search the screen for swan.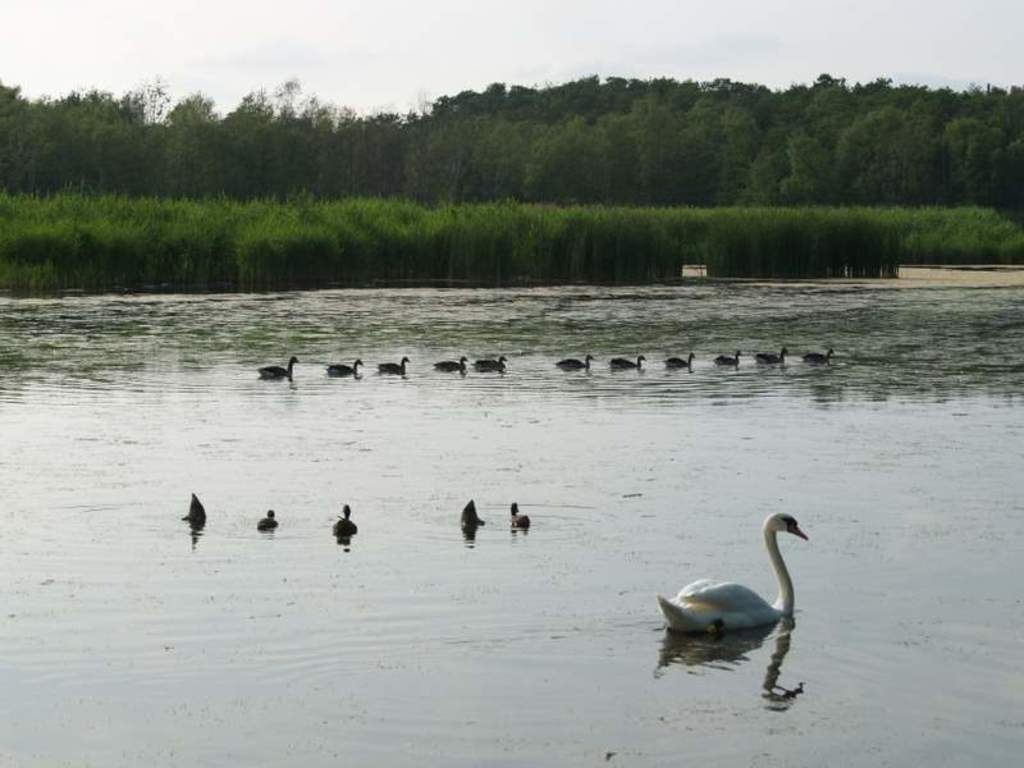
Found at <bbox>663, 351, 700, 366</bbox>.
